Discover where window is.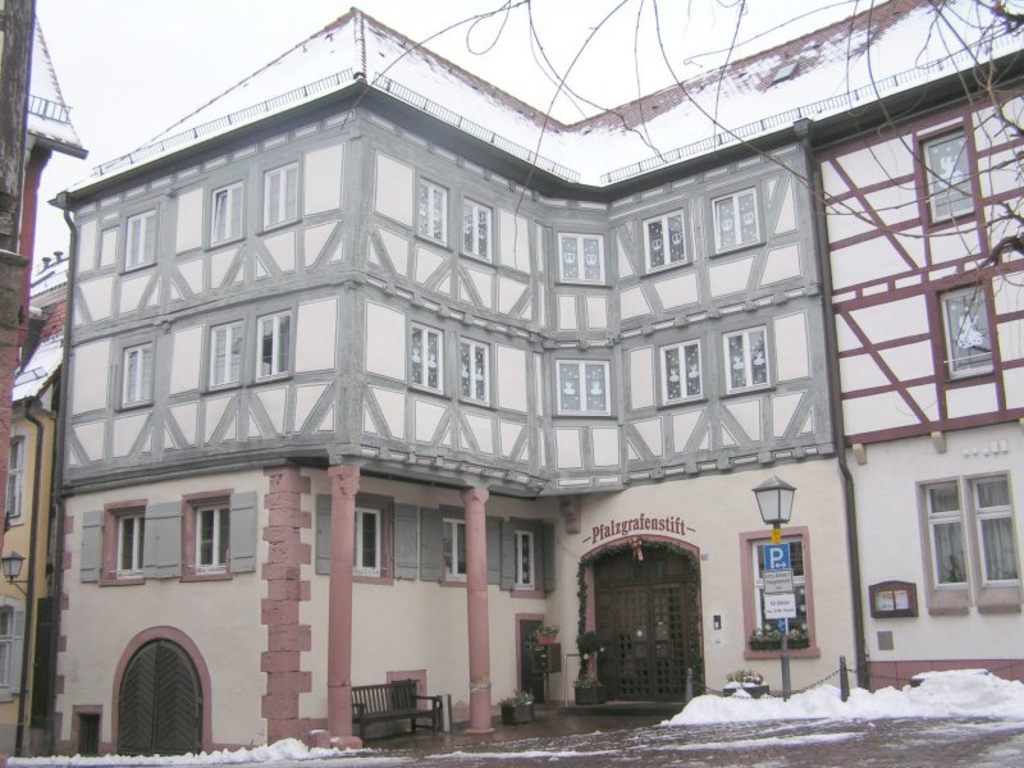
Discovered at (left=412, top=320, right=447, bottom=398).
